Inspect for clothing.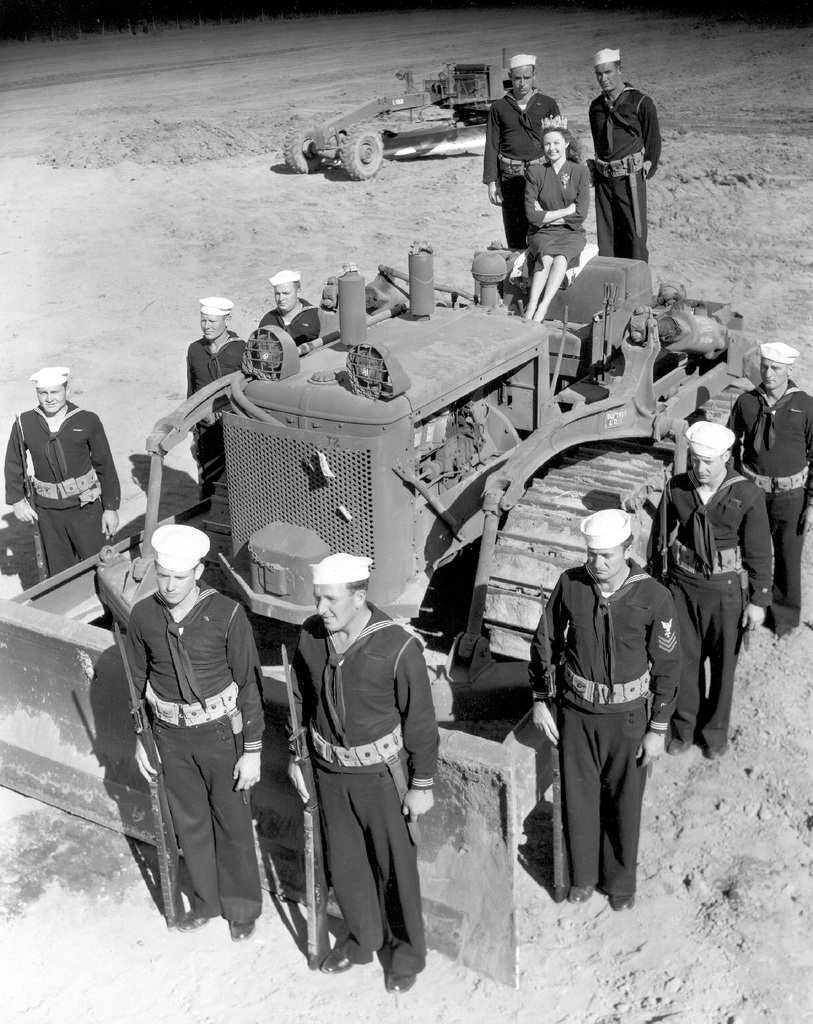
Inspection: box(480, 84, 568, 252).
